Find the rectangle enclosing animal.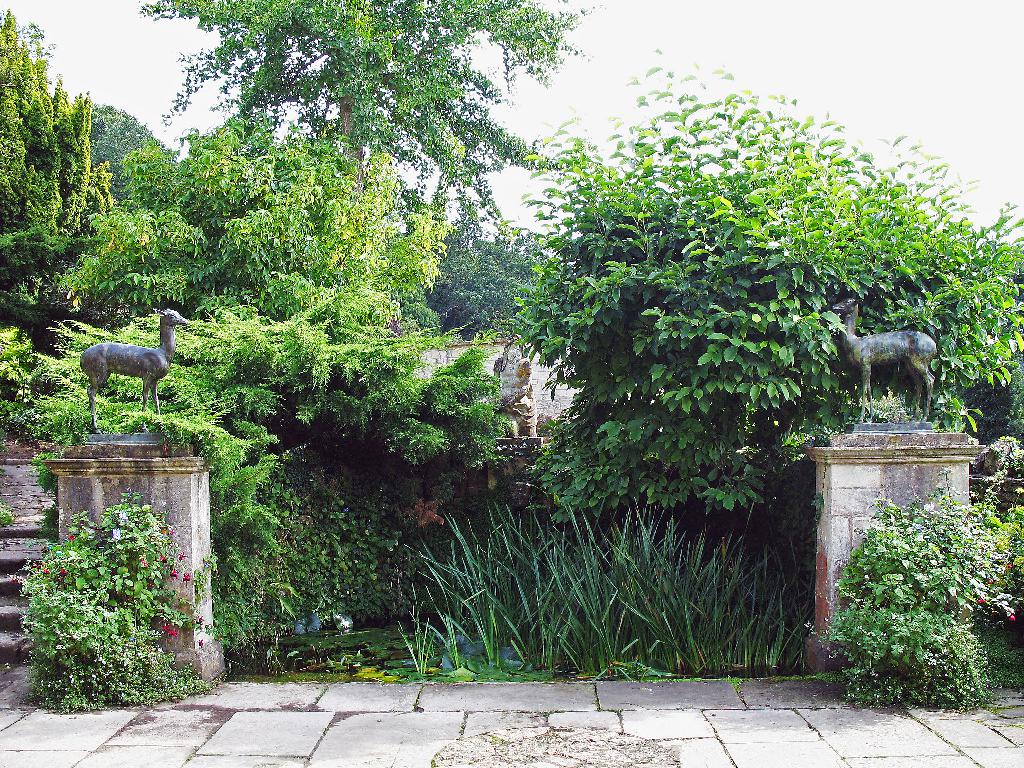
(x1=77, y1=303, x2=195, y2=433).
